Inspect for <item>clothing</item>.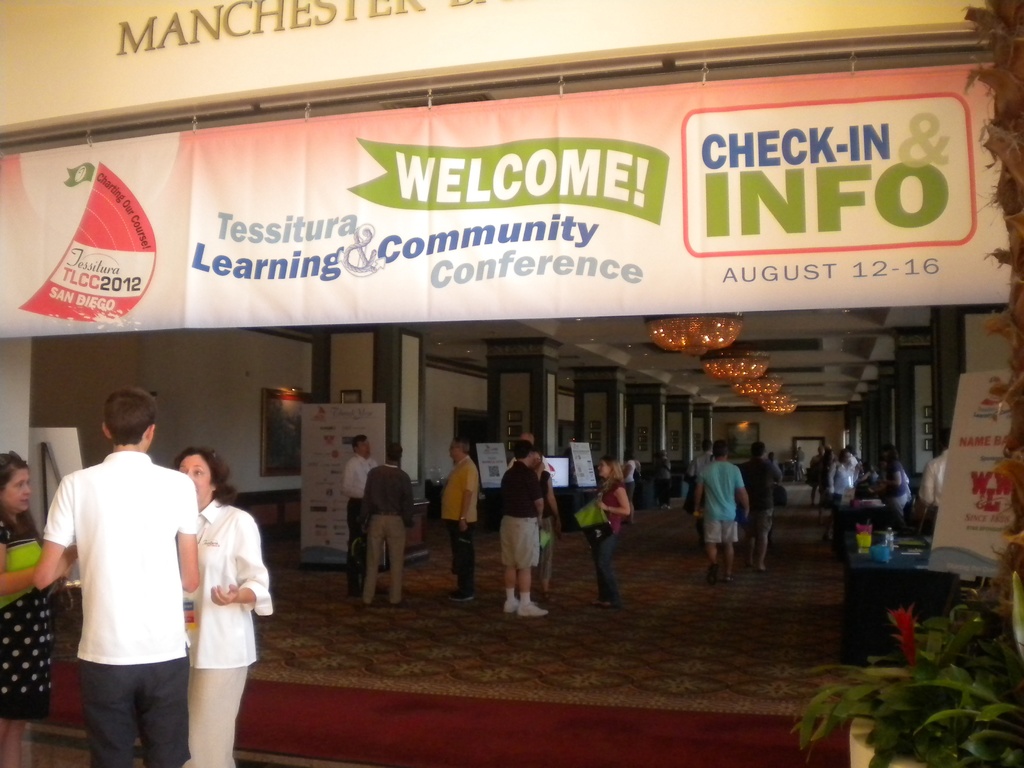
Inspection: {"left": 362, "top": 511, "right": 417, "bottom": 604}.
